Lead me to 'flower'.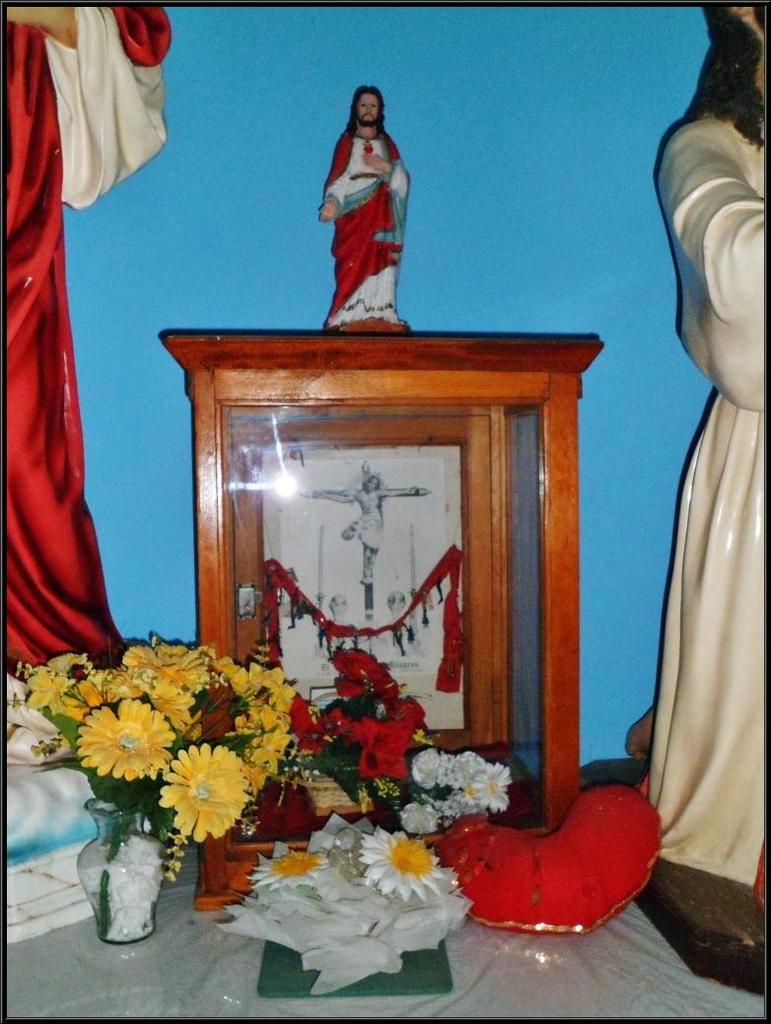
Lead to (151, 740, 253, 832).
